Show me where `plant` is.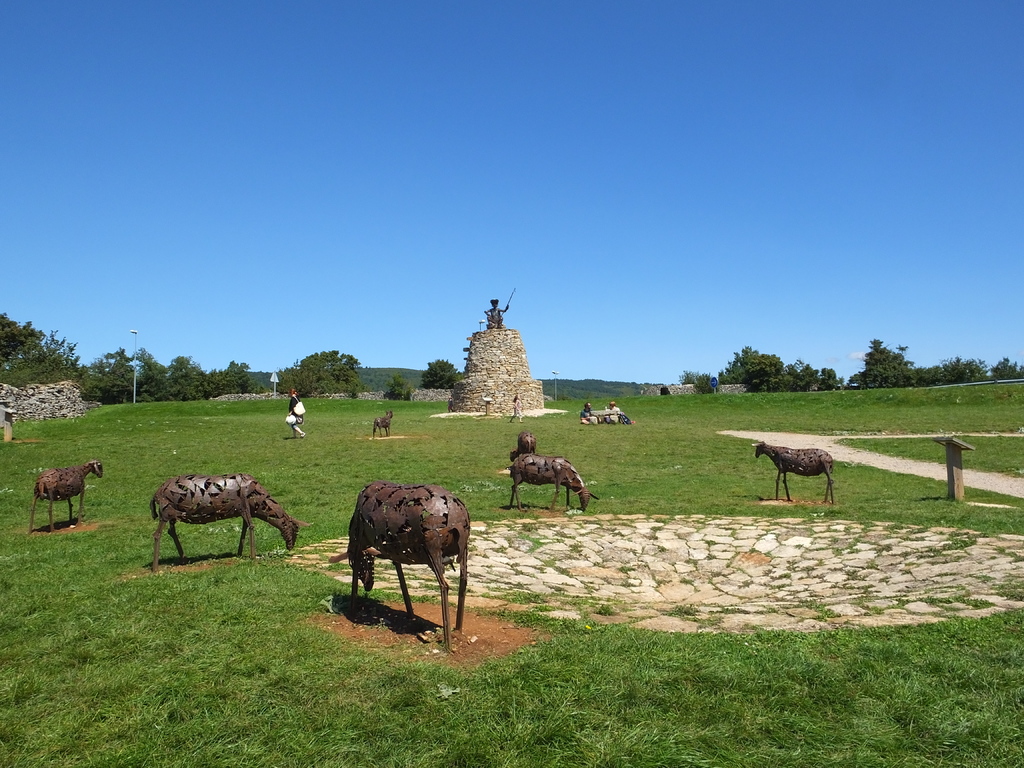
`plant` is at BBox(349, 387, 360, 401).
